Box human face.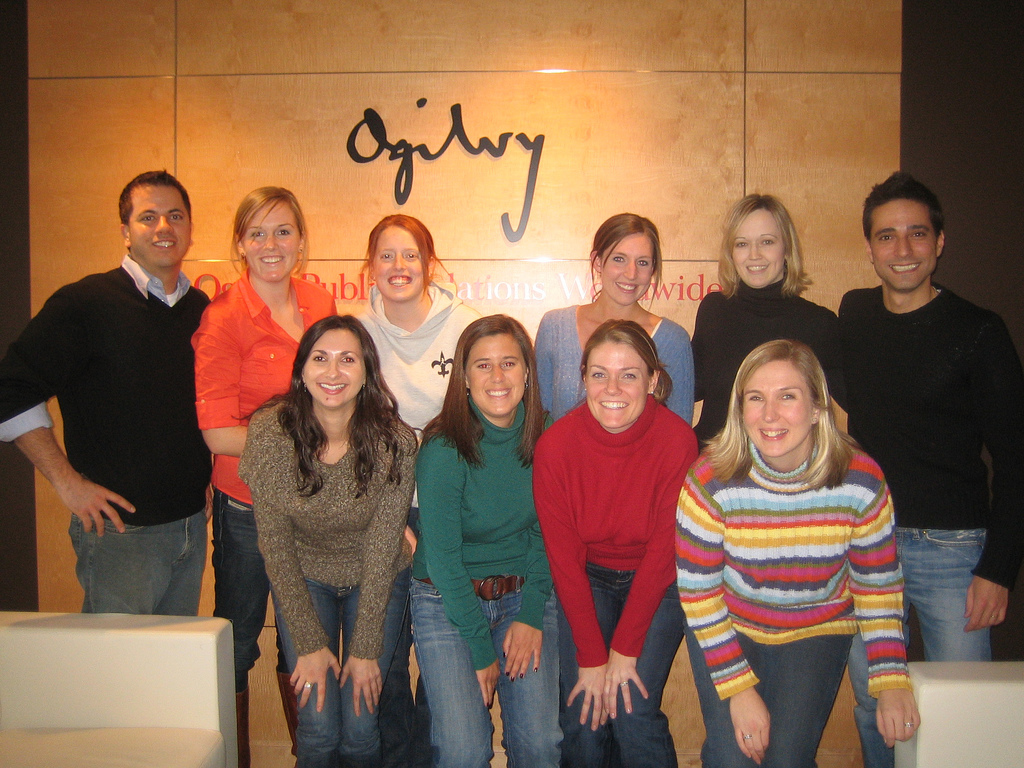
304/325/369/410.
